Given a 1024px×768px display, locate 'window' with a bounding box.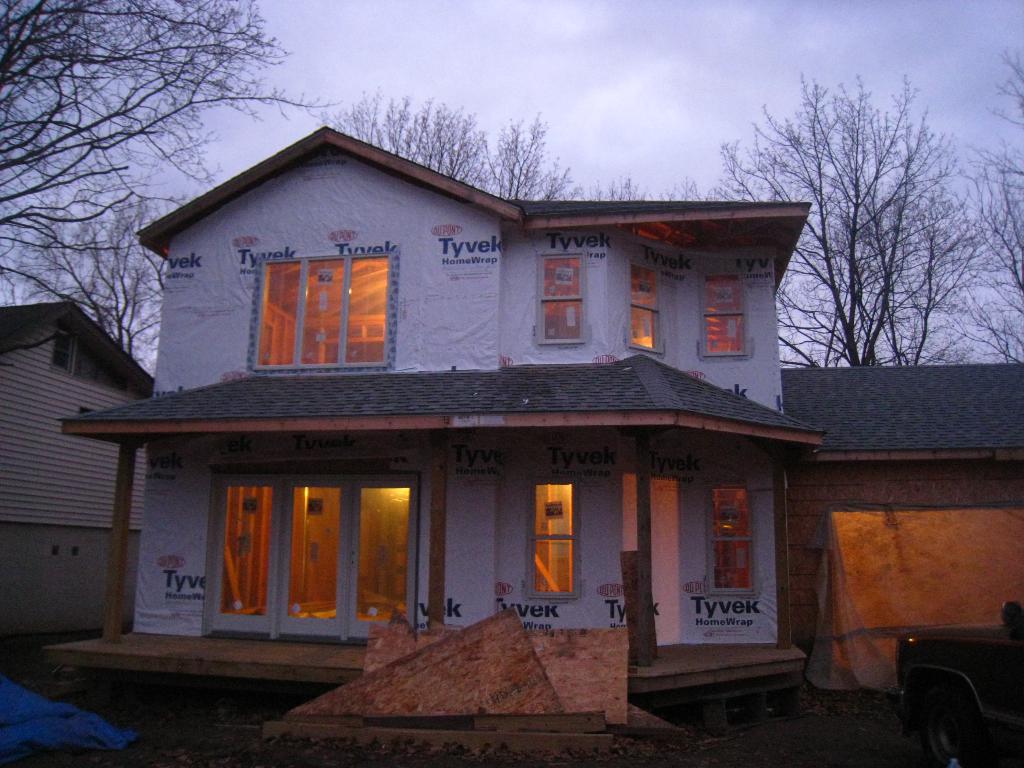
Located: box(695, 278, 752, 361).
